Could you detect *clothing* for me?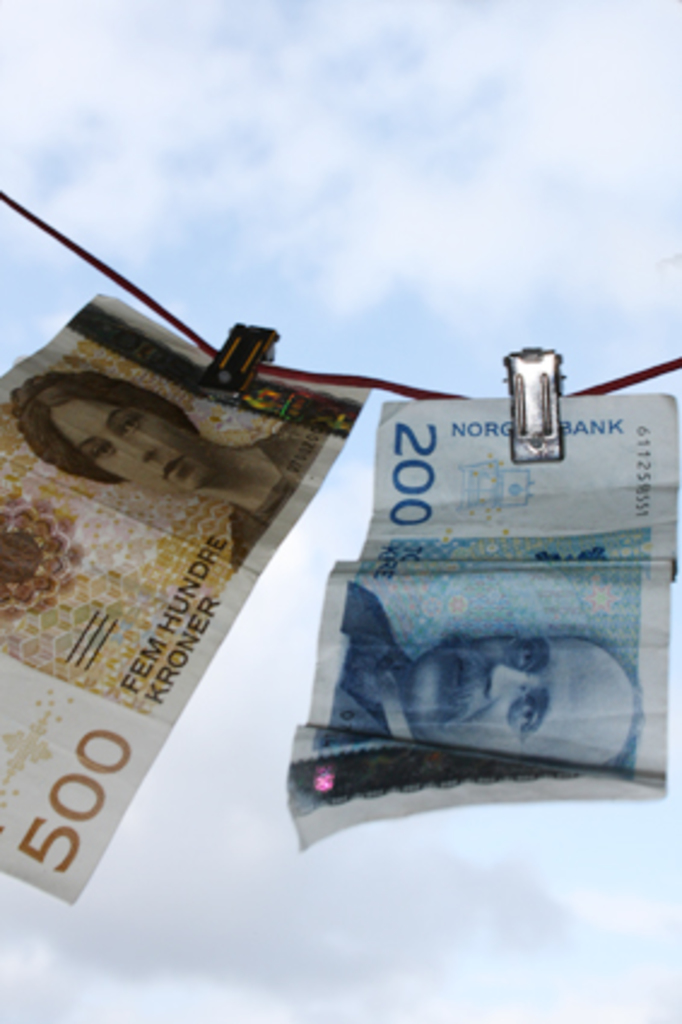
Detection result: 323 583 417 754.
